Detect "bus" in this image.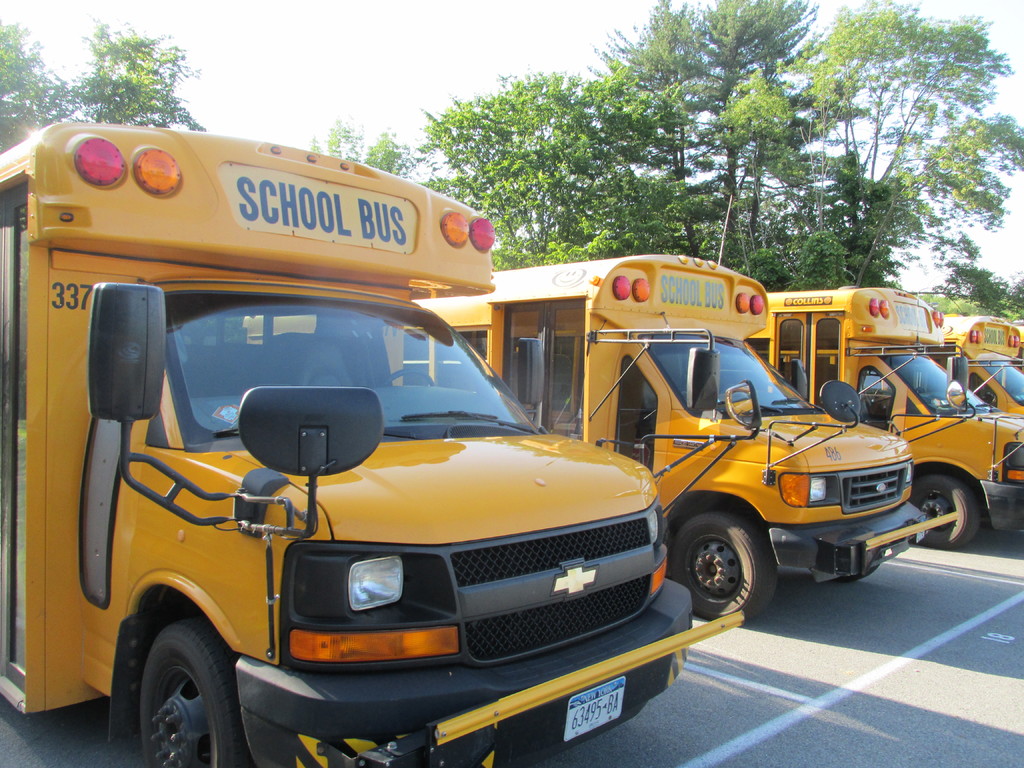
Detection: BBox(244, 252, 979, 616).
